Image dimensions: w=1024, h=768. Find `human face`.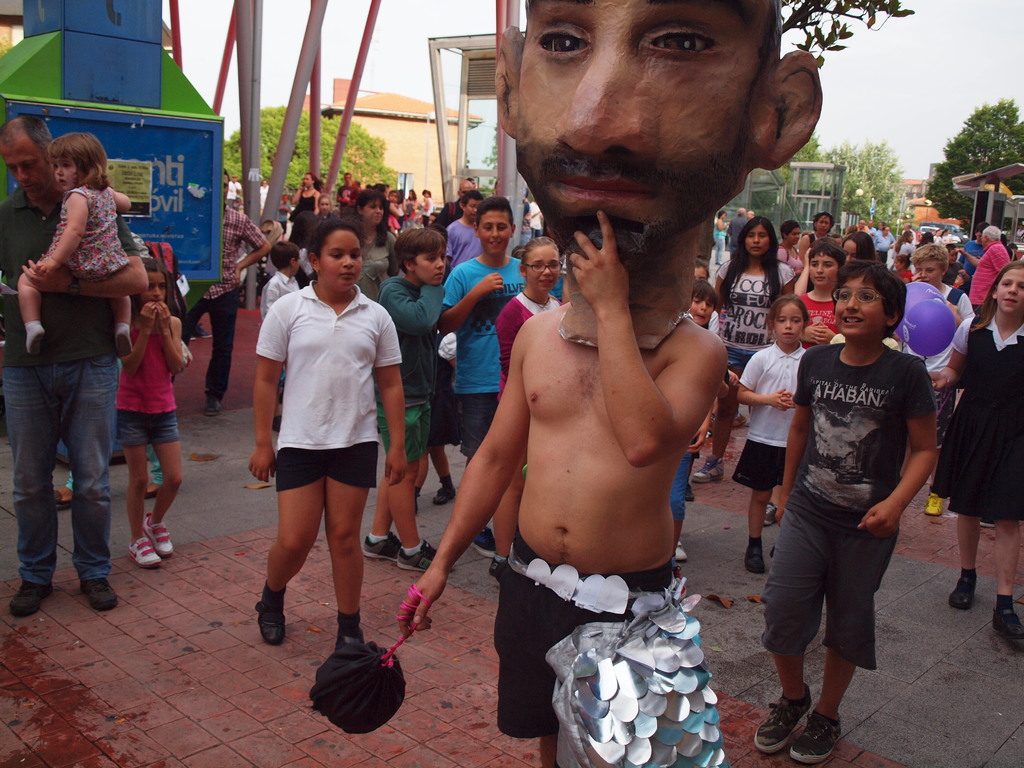
[left=692, top=296, right=710, bottom=326].
